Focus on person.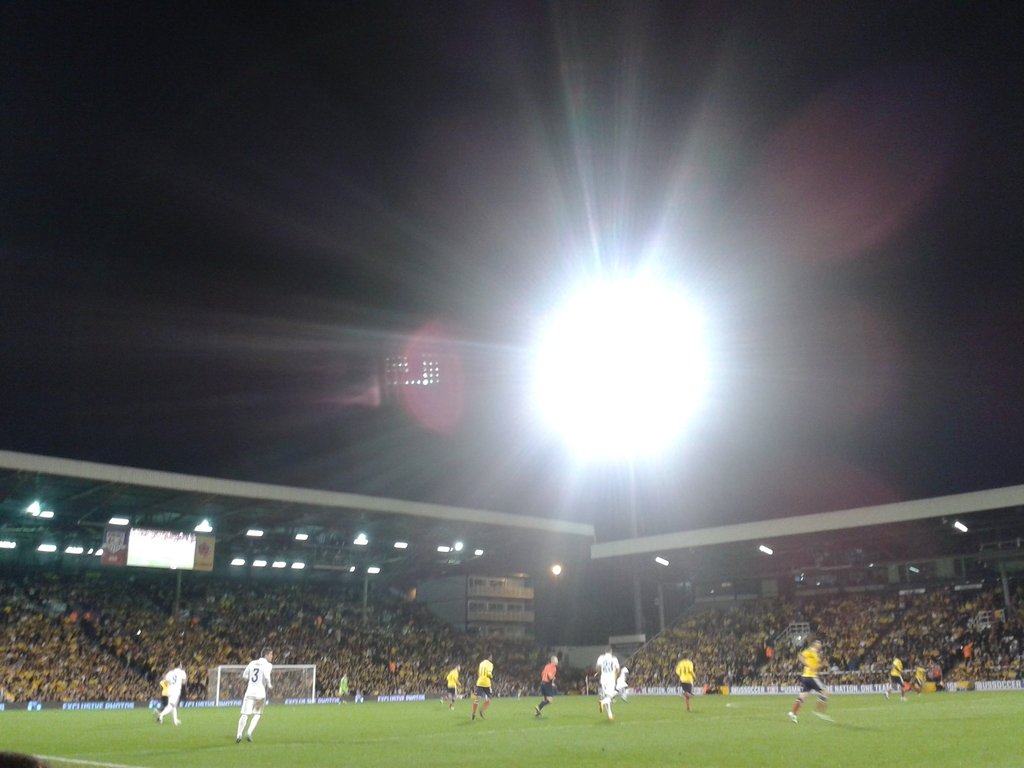
Focused at {"x1": 158, "y1": 660, "x2": 183, "y2": 725}.
